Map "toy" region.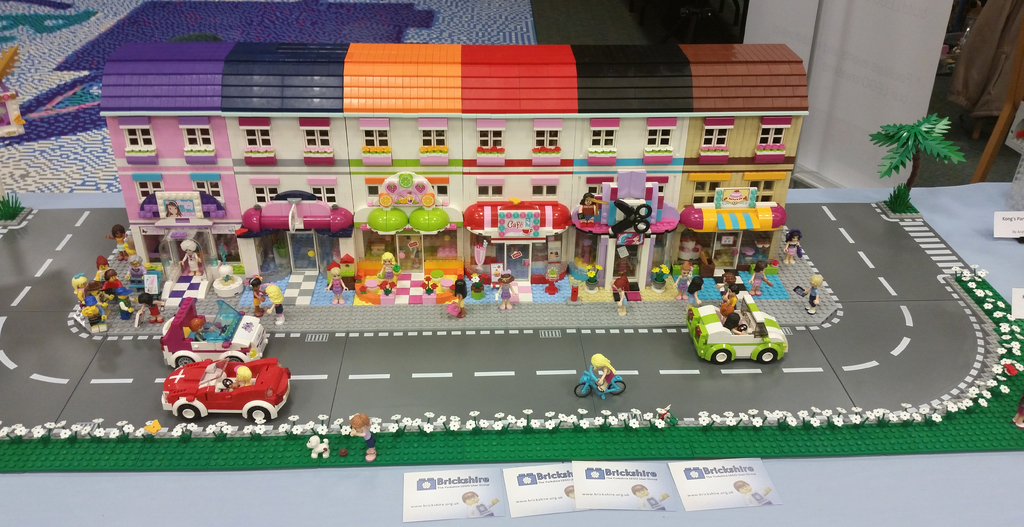
Mapped to 686 293 788 363.
